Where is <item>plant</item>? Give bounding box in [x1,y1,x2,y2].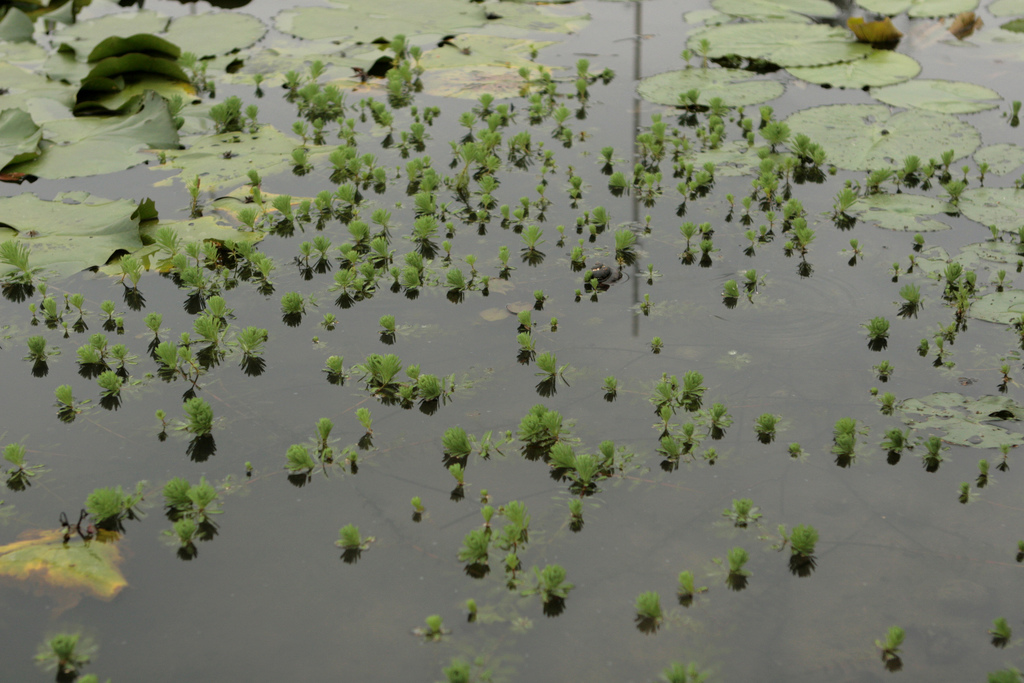
[442,426,484,458].
